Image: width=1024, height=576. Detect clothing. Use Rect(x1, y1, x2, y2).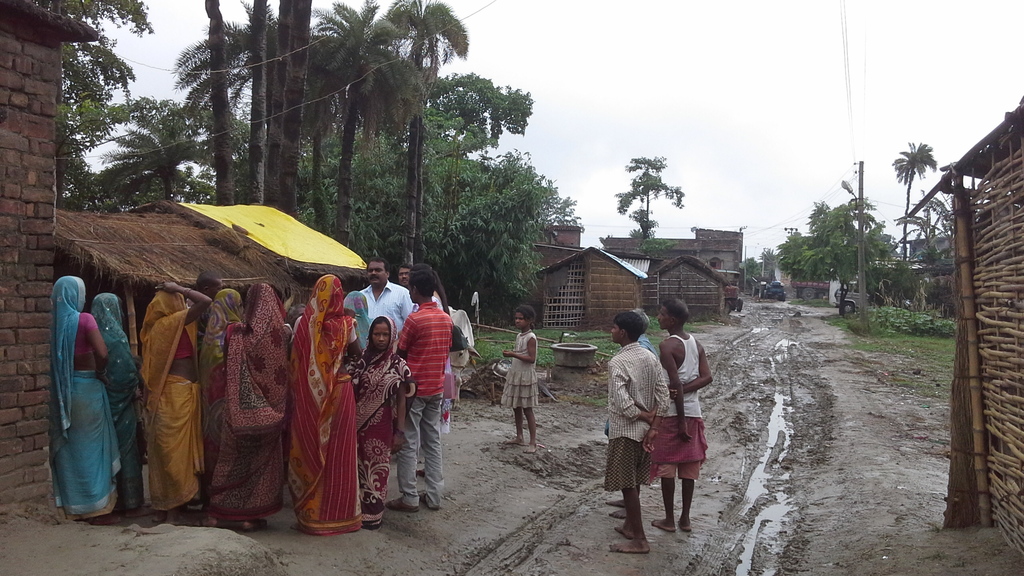
Rect(202, 286, 244, 452).
